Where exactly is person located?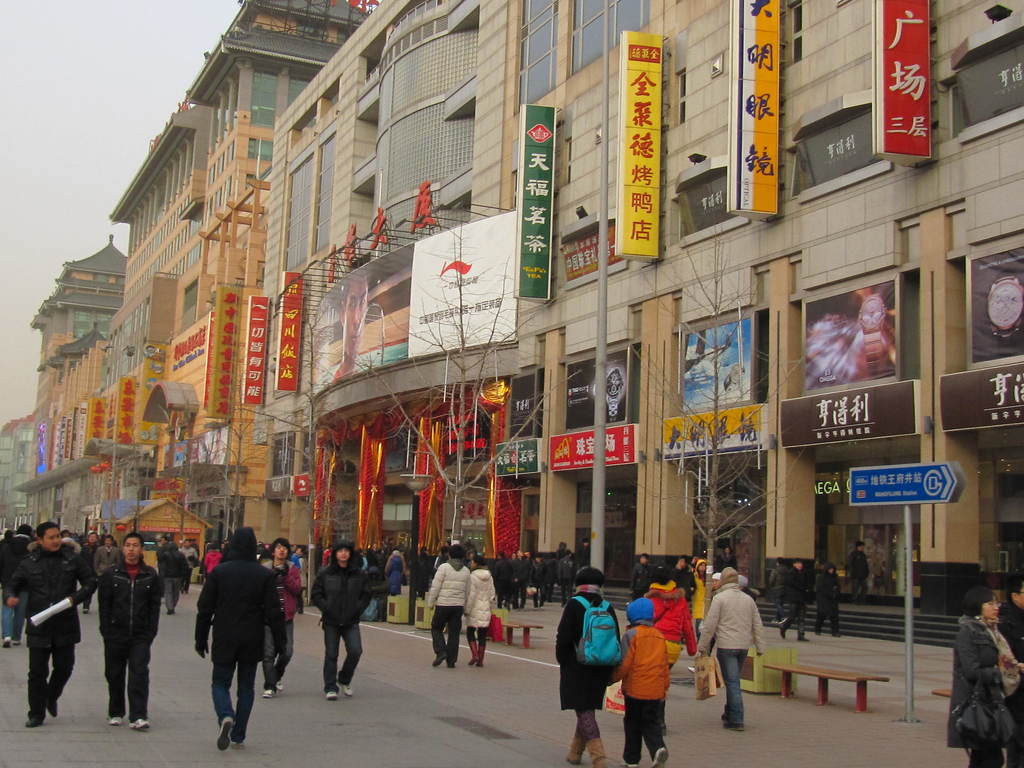
Its bounding box is (x1=424, y1=542, x2=473, y2=671).
